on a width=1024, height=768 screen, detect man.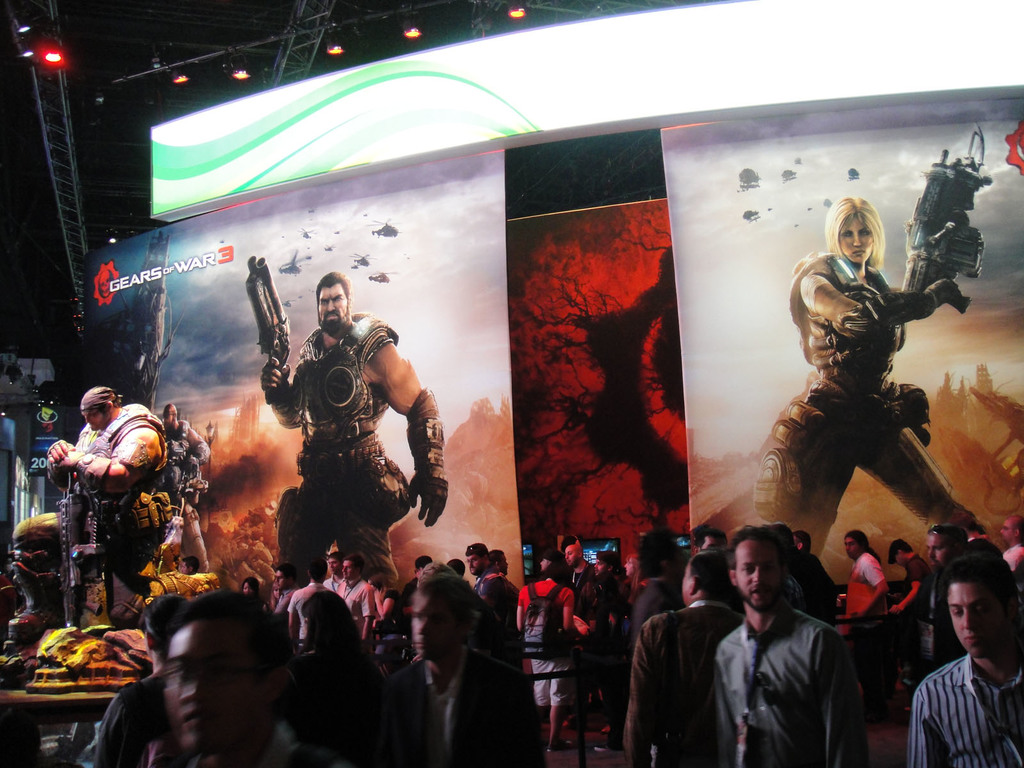
(x1=905, y1=528, x2=964, y2=683).
